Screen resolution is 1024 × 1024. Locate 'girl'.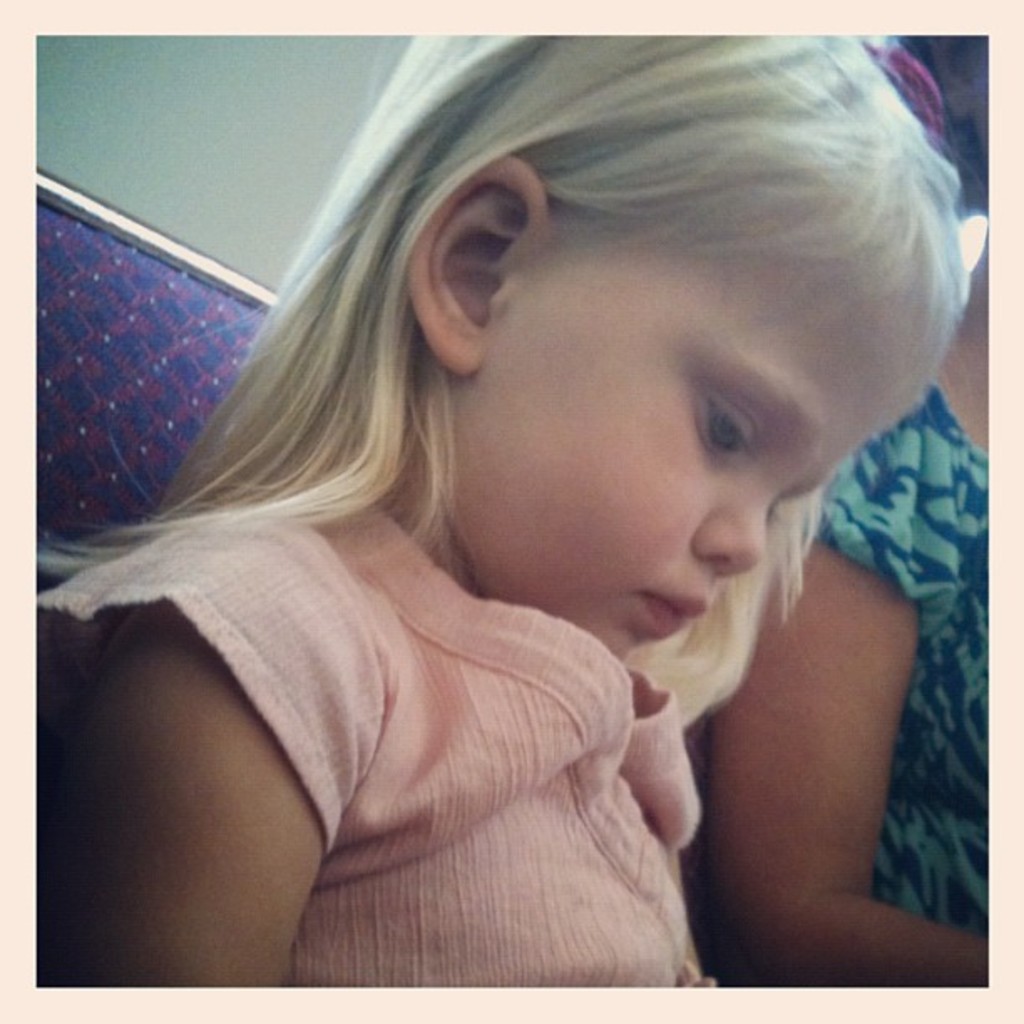
[left=35, top=37, right=967, bottom=989].
